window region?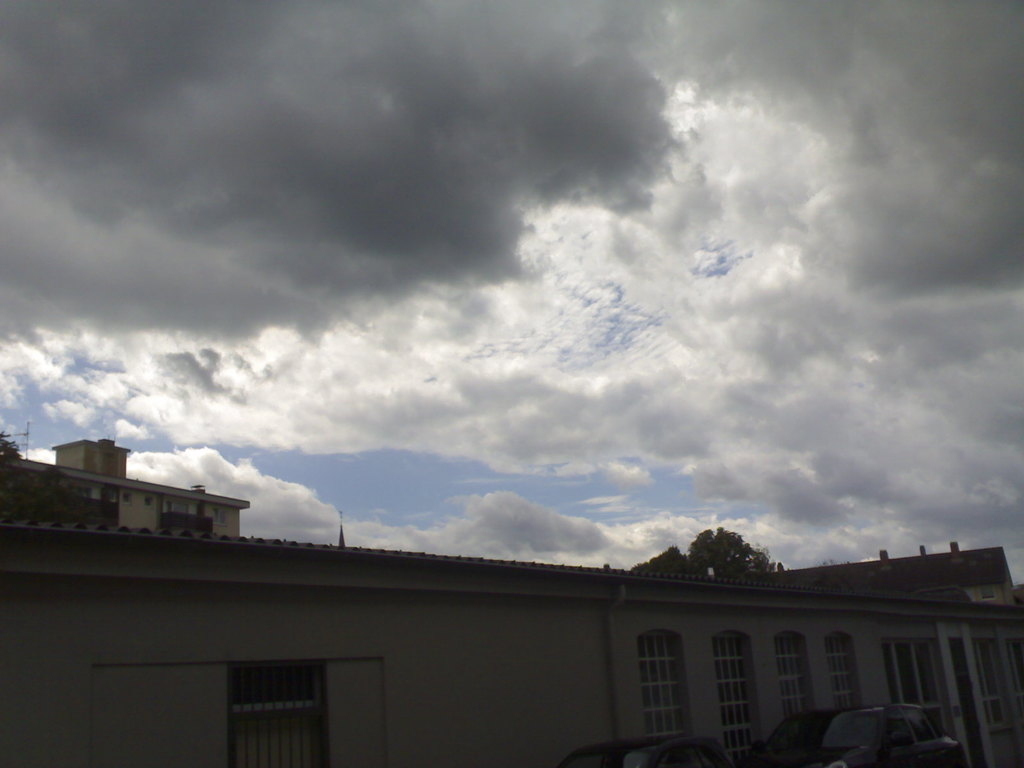
rect(144, 495, 154, 506)
